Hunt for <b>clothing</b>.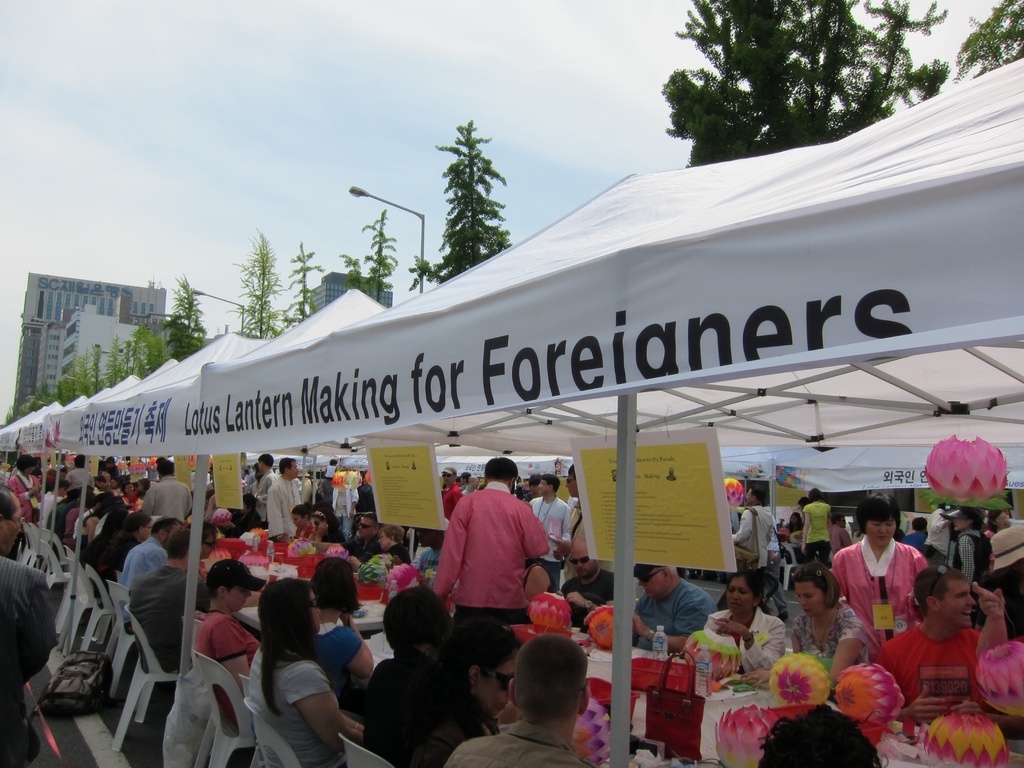
Hunted down at left=356, top=484, right=377, bottom=514.
